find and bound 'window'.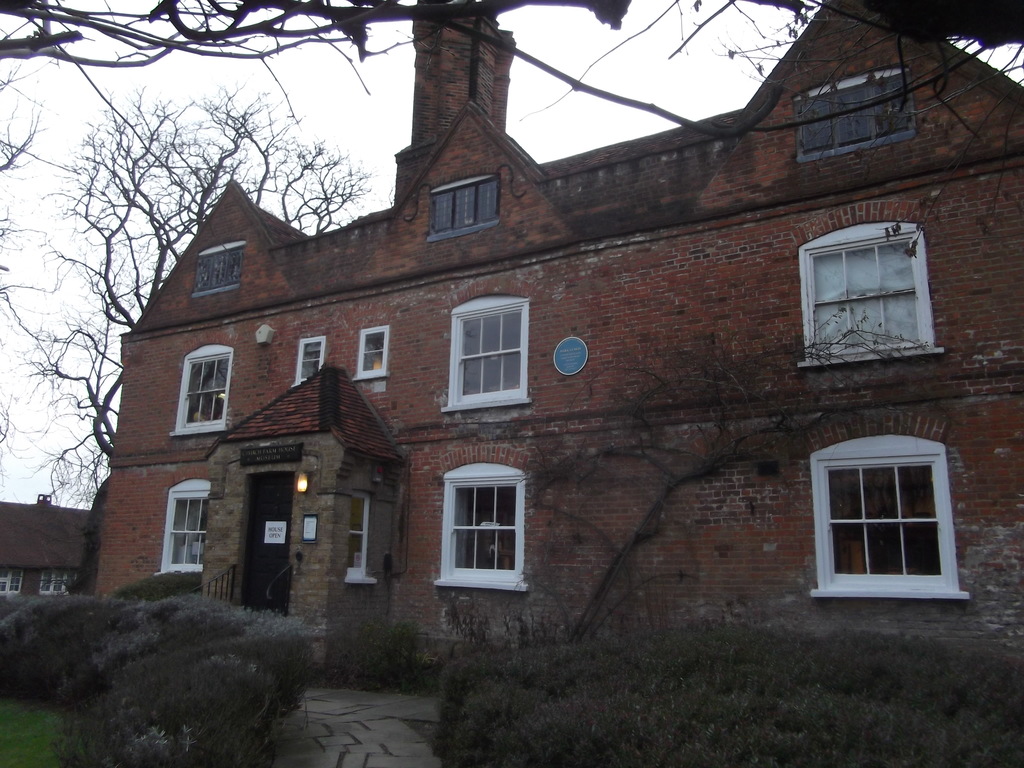
Bound: box=[432, 285, 541, 412].
